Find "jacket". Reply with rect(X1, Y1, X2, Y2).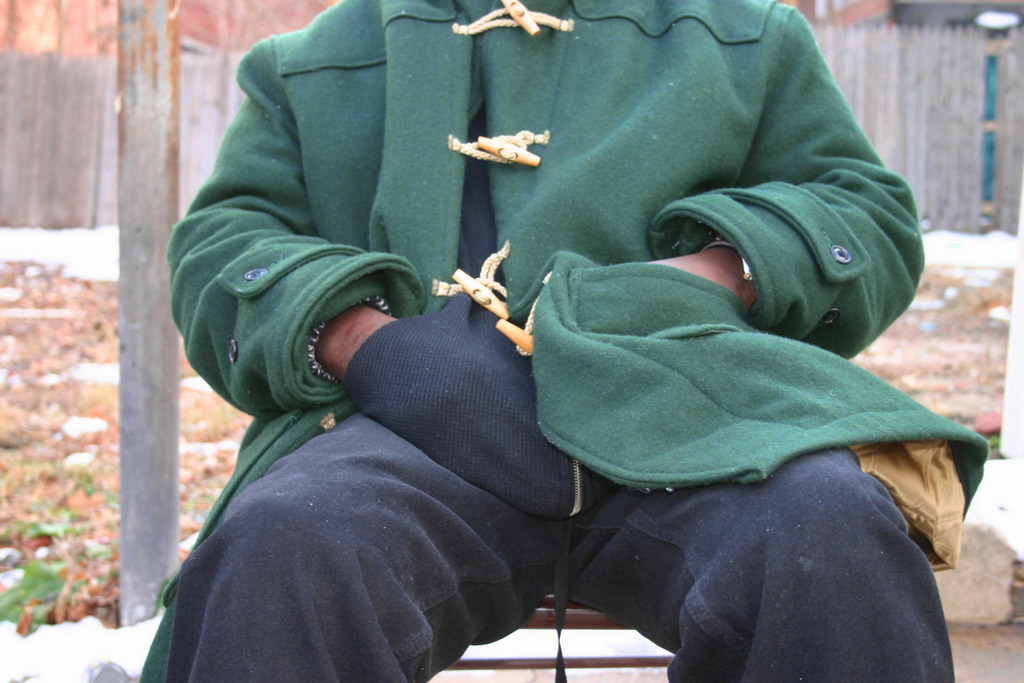
rect(141, 0, 990, 682).
